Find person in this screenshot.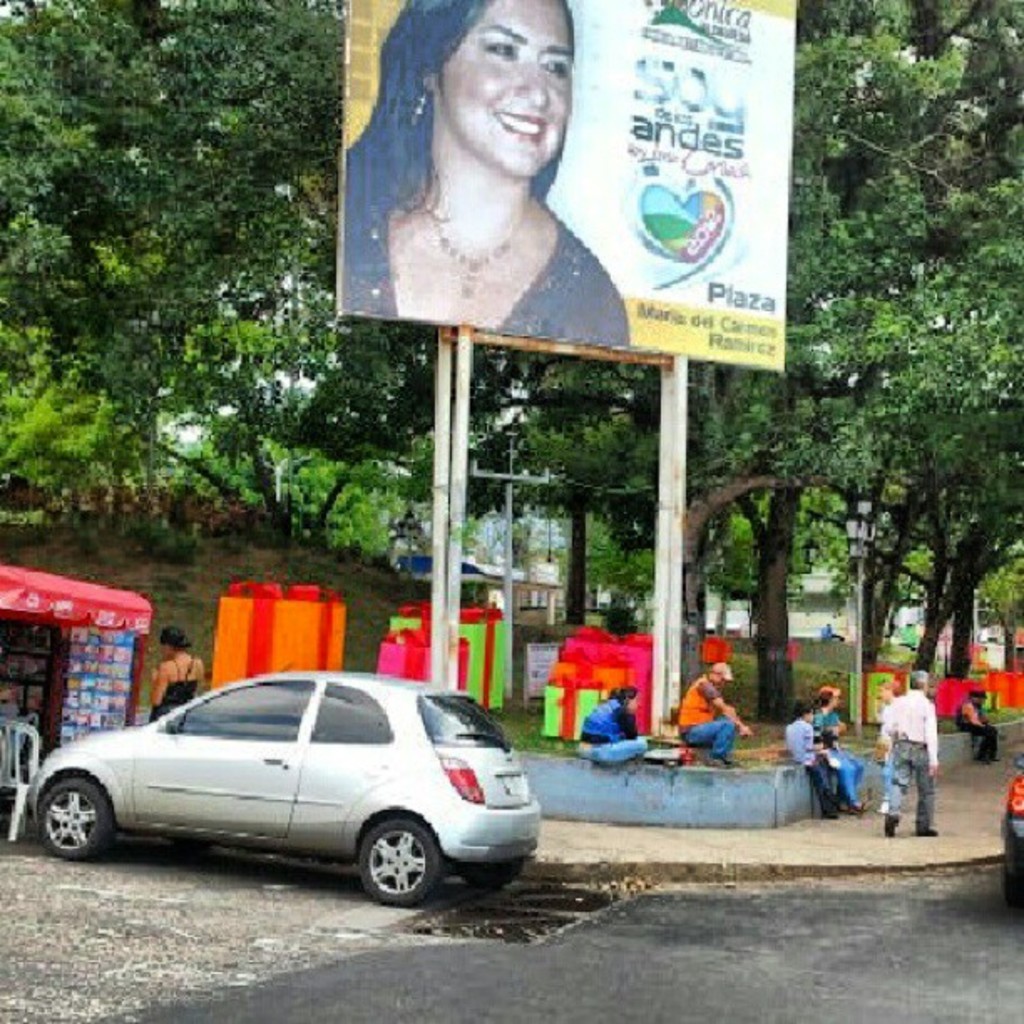
The bounding box for person is region(786, 706, 842, 820).
